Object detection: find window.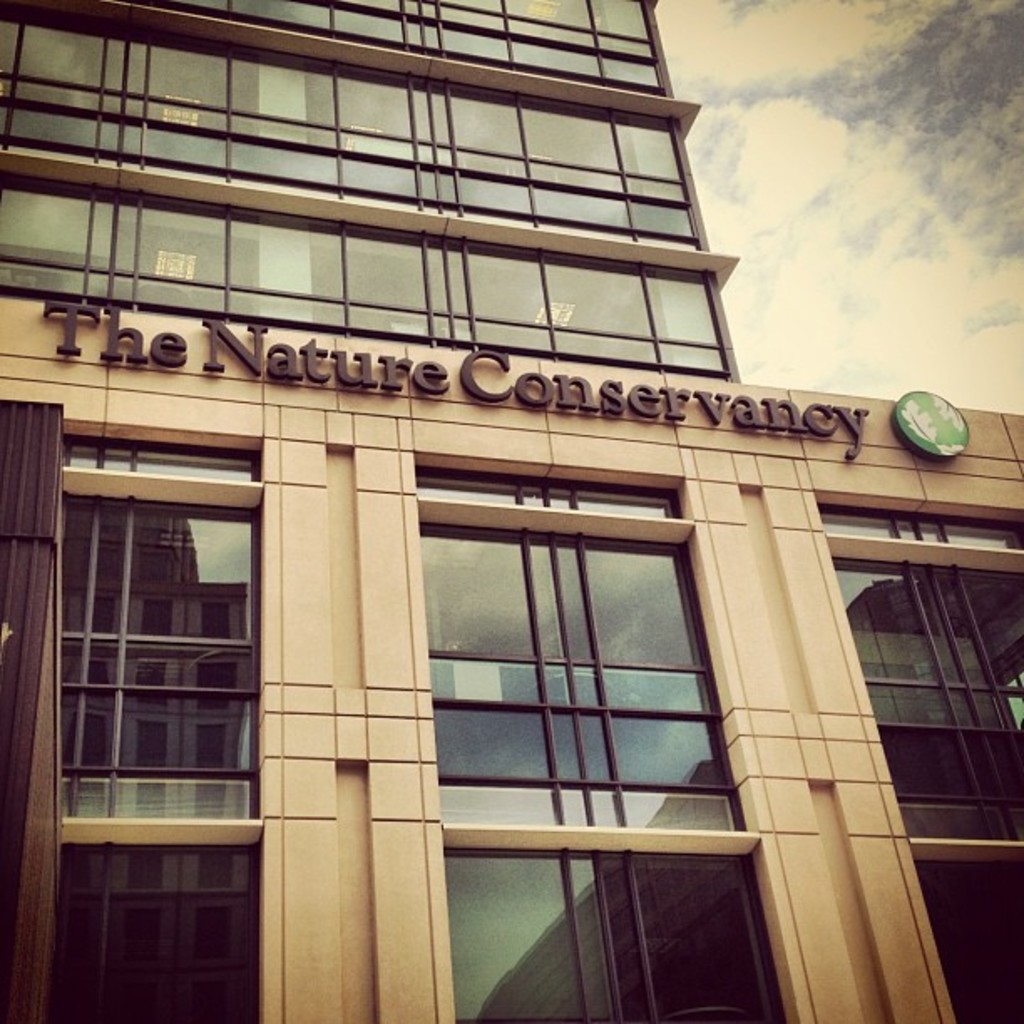
box=[42, 845, 268, 1022].
